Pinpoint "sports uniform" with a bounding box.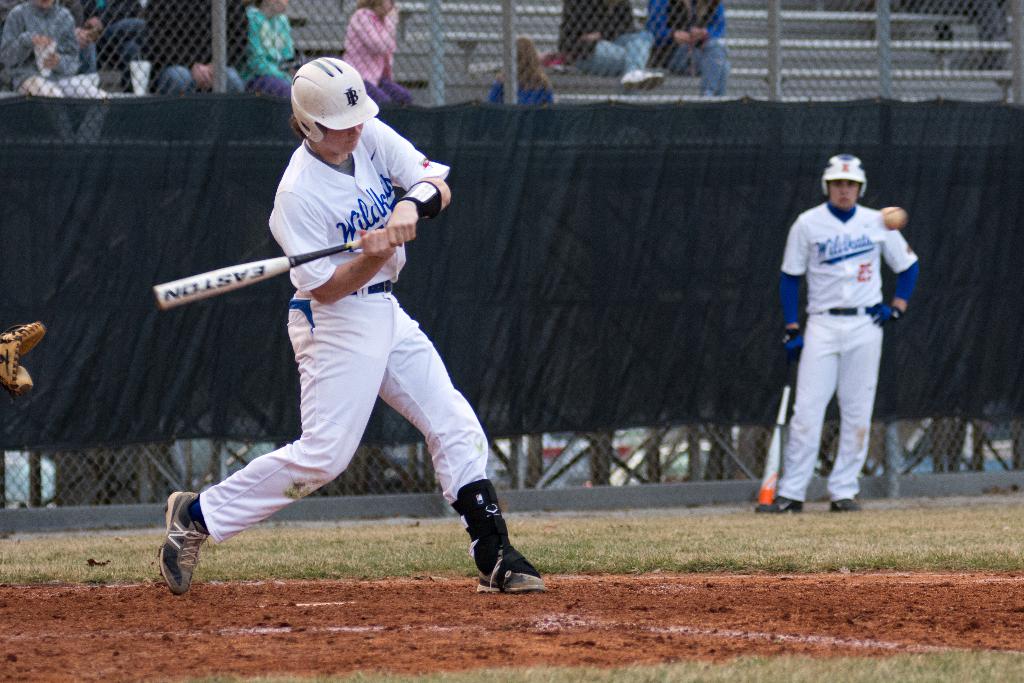
detection(778, 199, 929, 502).
